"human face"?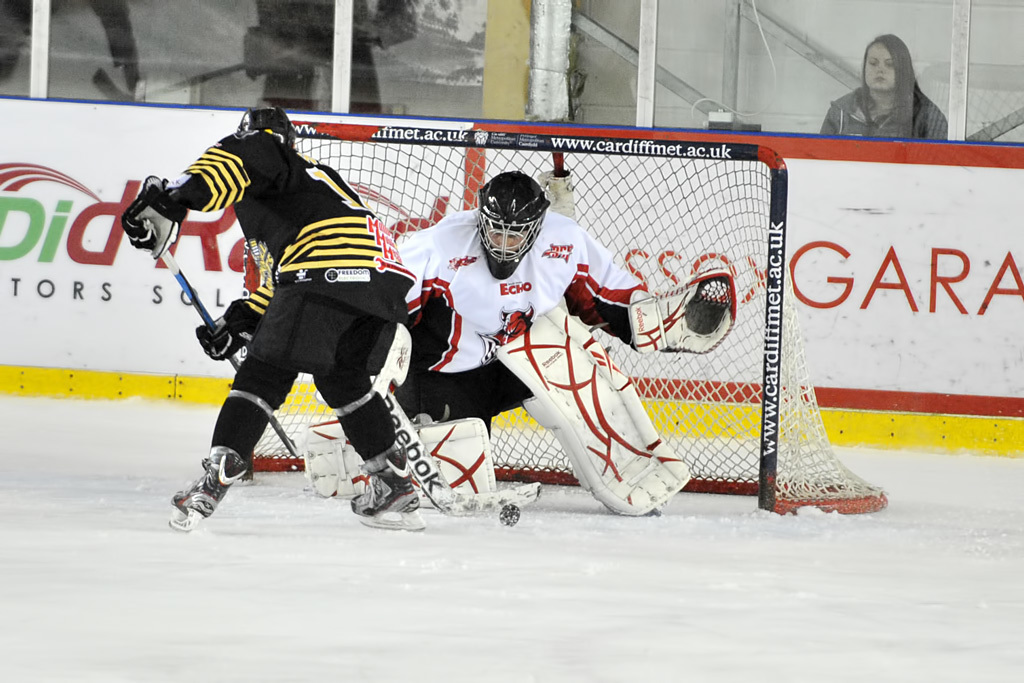
863,41,894,95
